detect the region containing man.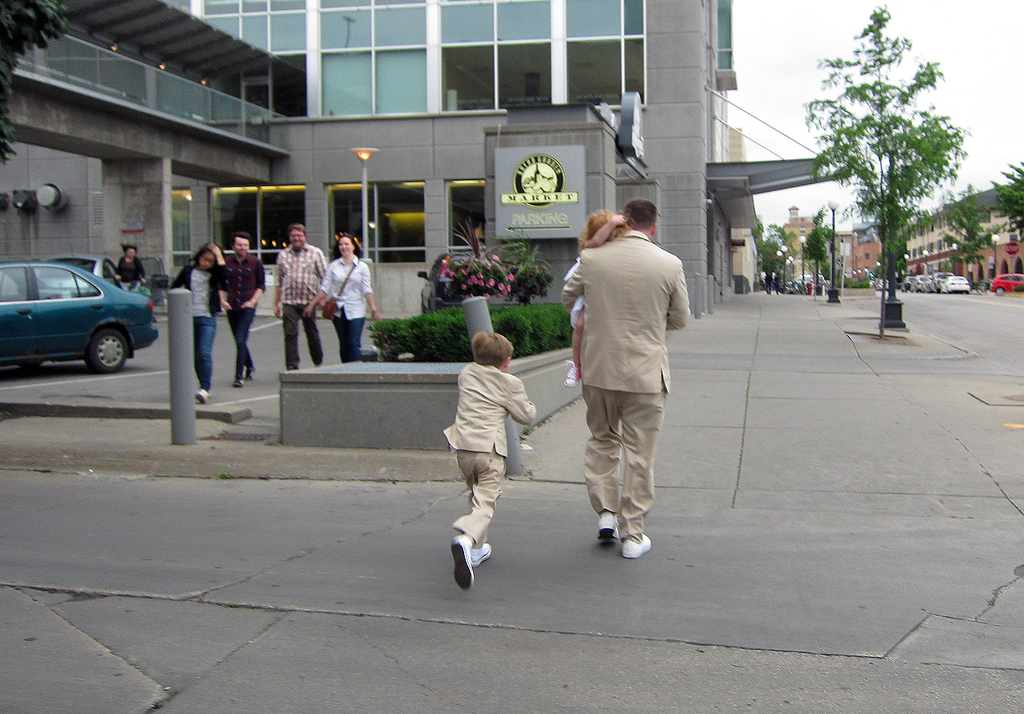
locate(556, 183, 699, 566).
